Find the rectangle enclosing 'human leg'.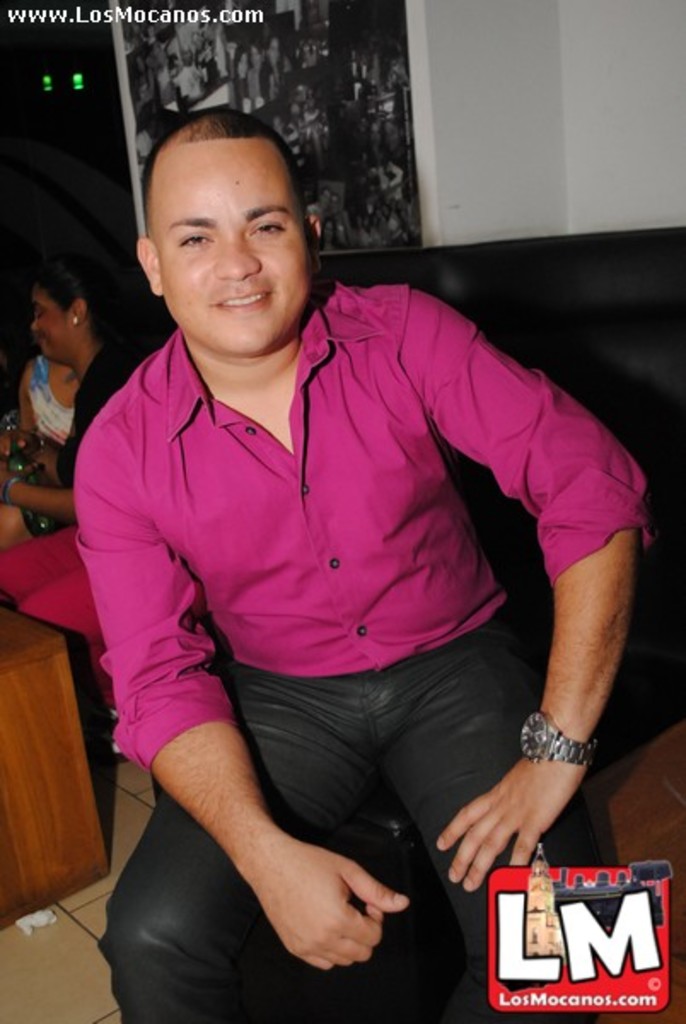
[x1=102, y1=631, x2=384, y2=1021].
